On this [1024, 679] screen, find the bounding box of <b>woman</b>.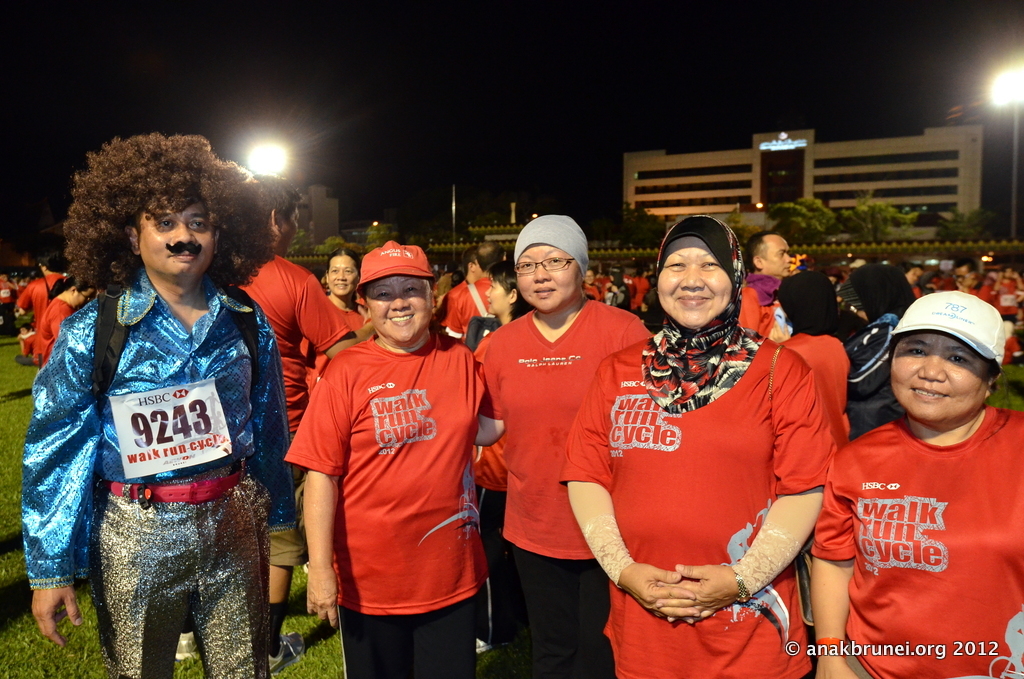
Bounding box: [x1=805, y1=286, x2=1023, y2=678].
